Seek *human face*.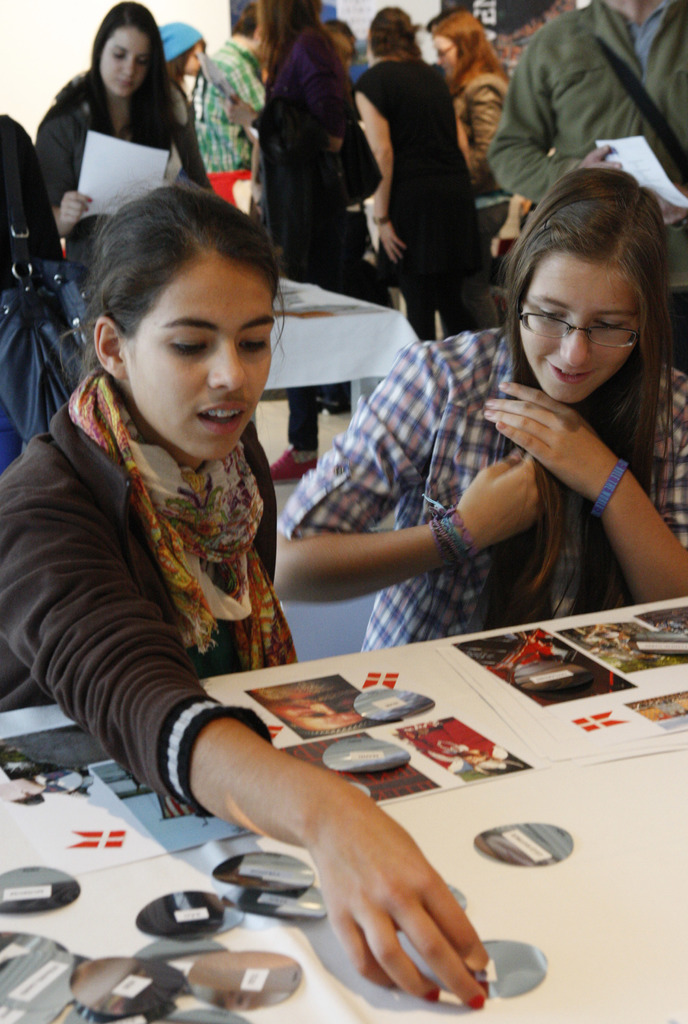
(x1=123, y1=266, x2=274, y2=455).
